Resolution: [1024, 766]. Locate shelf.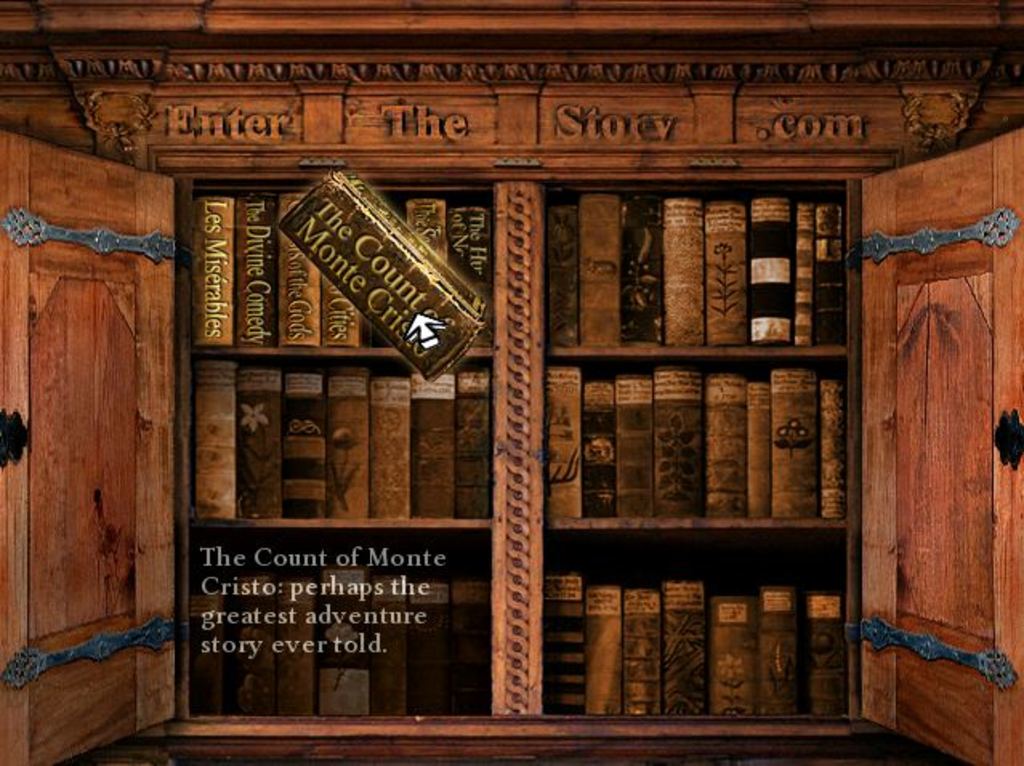
183,168,500,734.
